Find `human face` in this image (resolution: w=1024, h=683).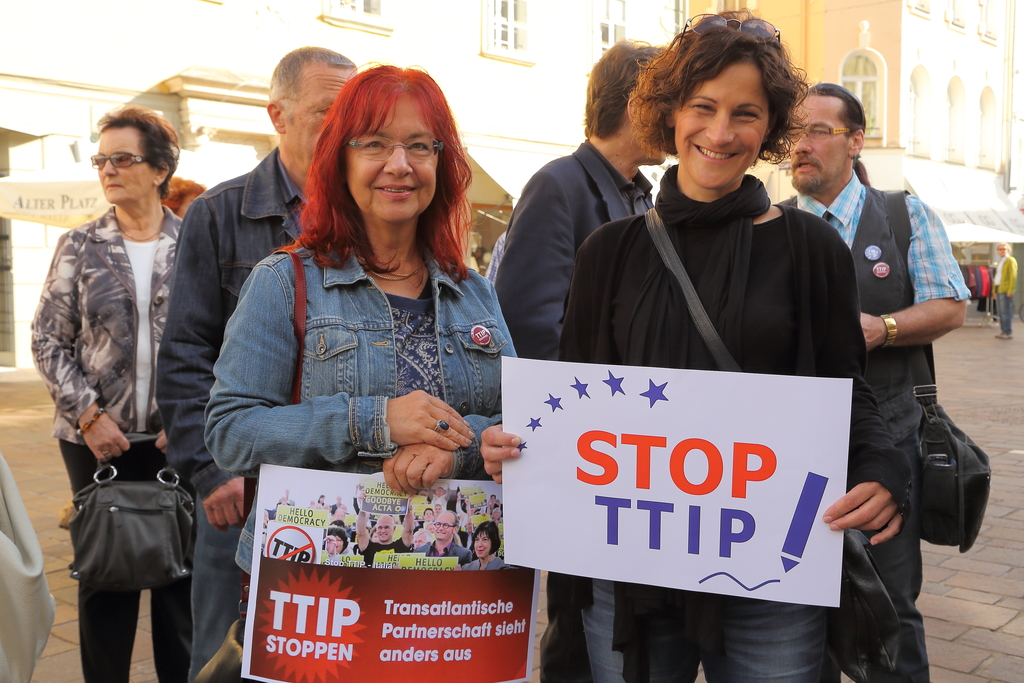
BBox(636, 128, 666, 170).
